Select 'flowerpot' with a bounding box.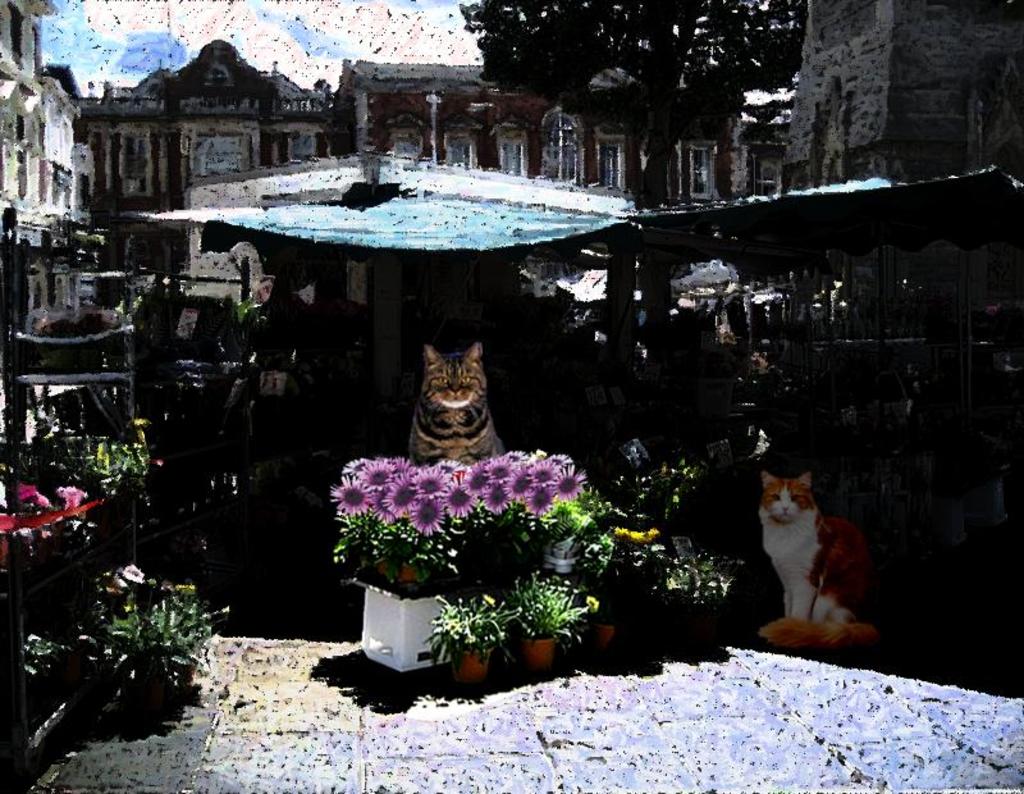
left=328, top=485, right=468, bottom=679.
